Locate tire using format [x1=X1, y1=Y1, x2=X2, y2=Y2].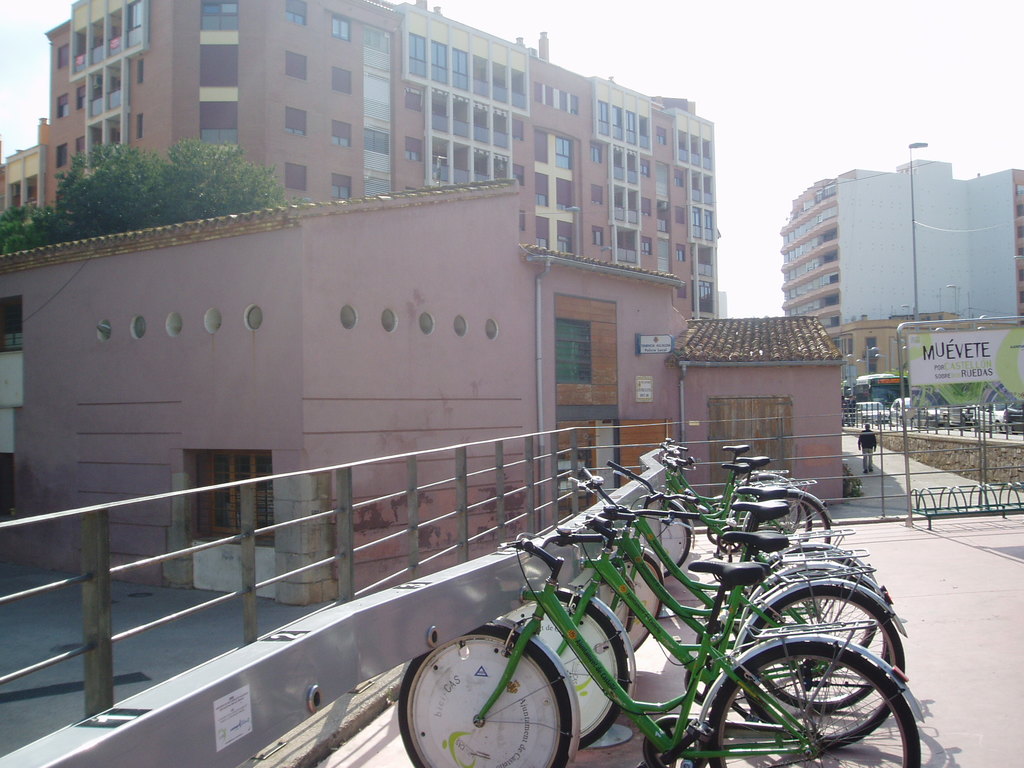
[x1=703, y1=636, x2=927, y2=767].
